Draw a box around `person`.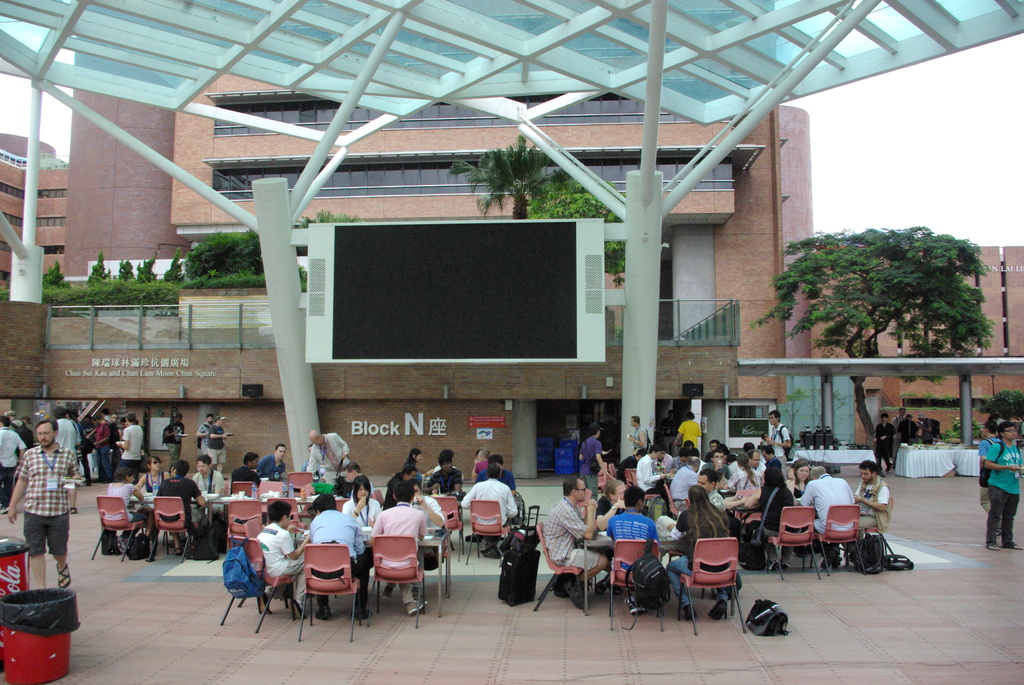
[left=696, top=468, right=725, bottom=511].
